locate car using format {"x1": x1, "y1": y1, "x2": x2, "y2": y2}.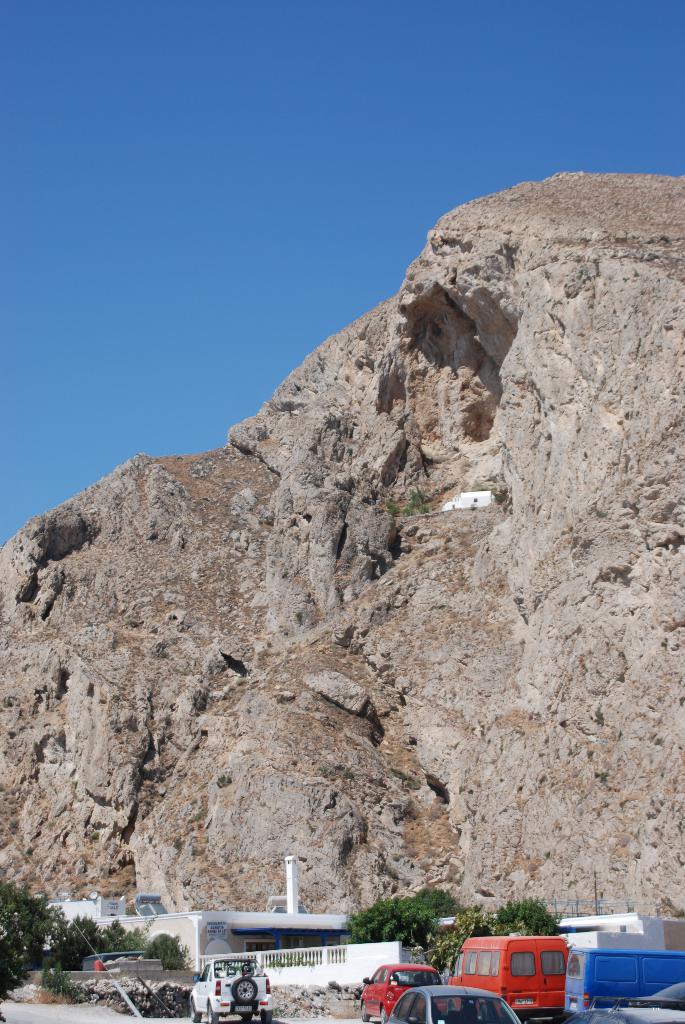
{"x1": 356, "y1": 961, "x2": 437, "y2": 1021}.
